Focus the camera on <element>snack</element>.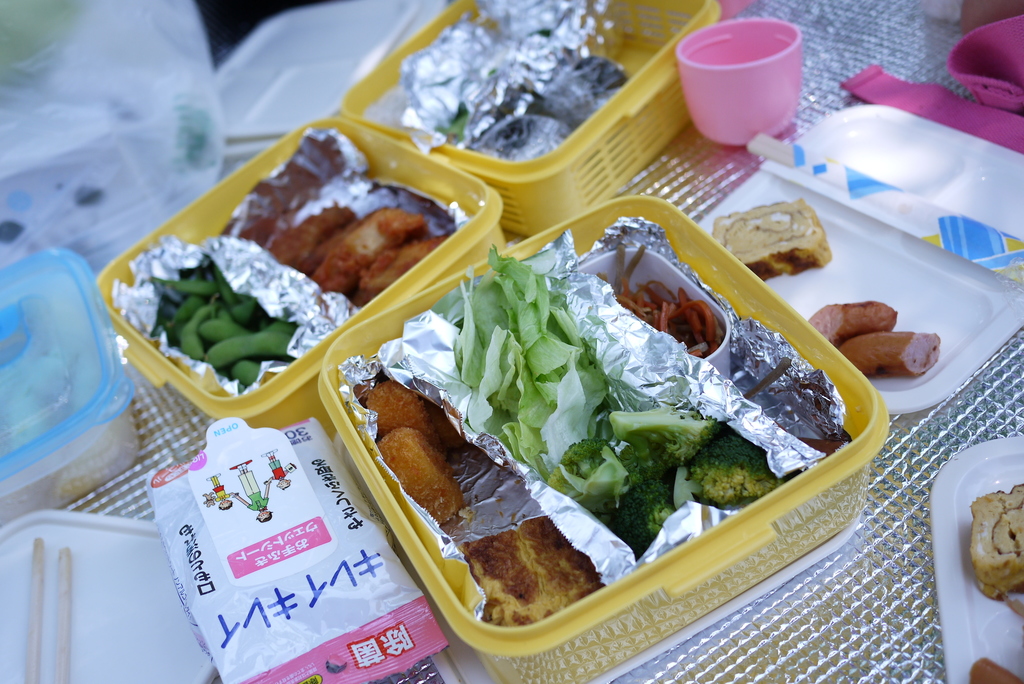
Focus region: Rect(456, 531, 565, 624).
